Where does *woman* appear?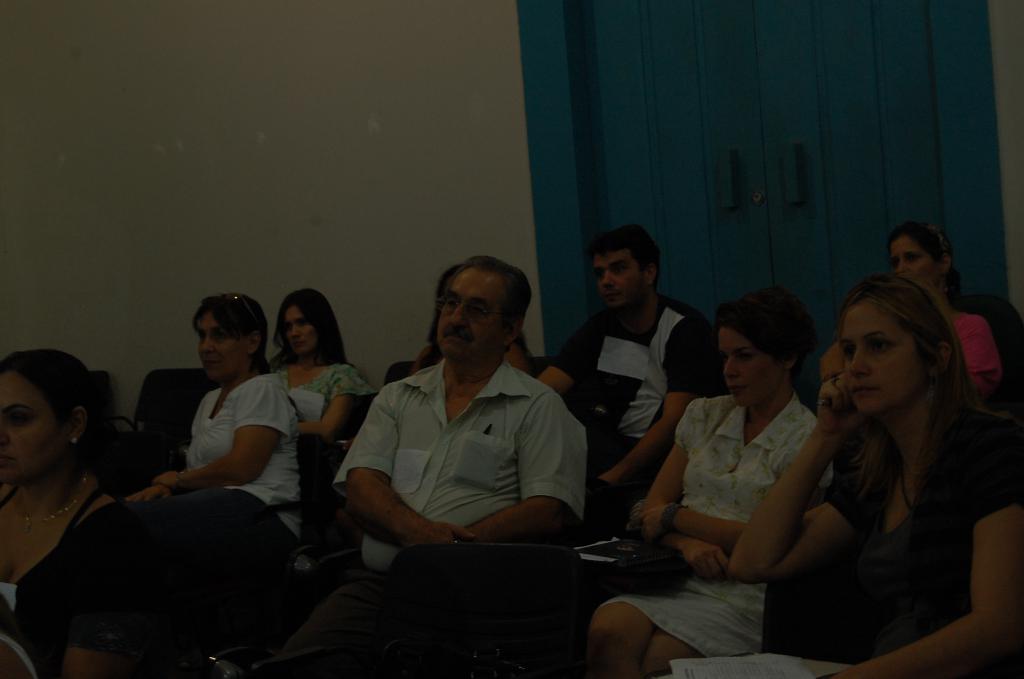
Appears at [753,224,1011,667].
